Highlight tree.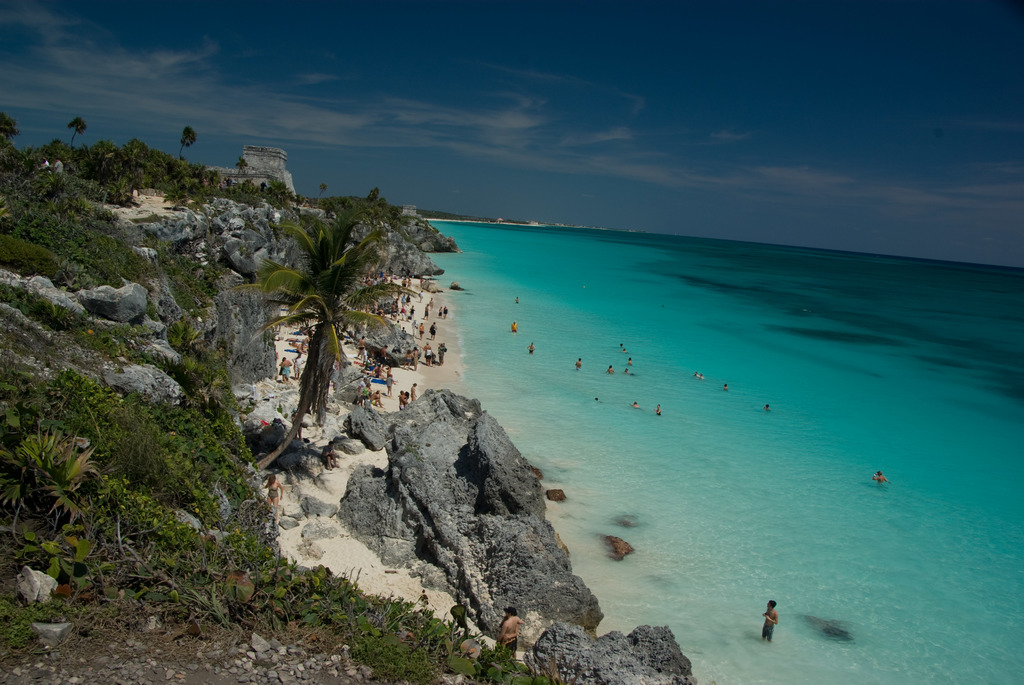
Highlighted region: bbox(227, 148, 440, 473).
